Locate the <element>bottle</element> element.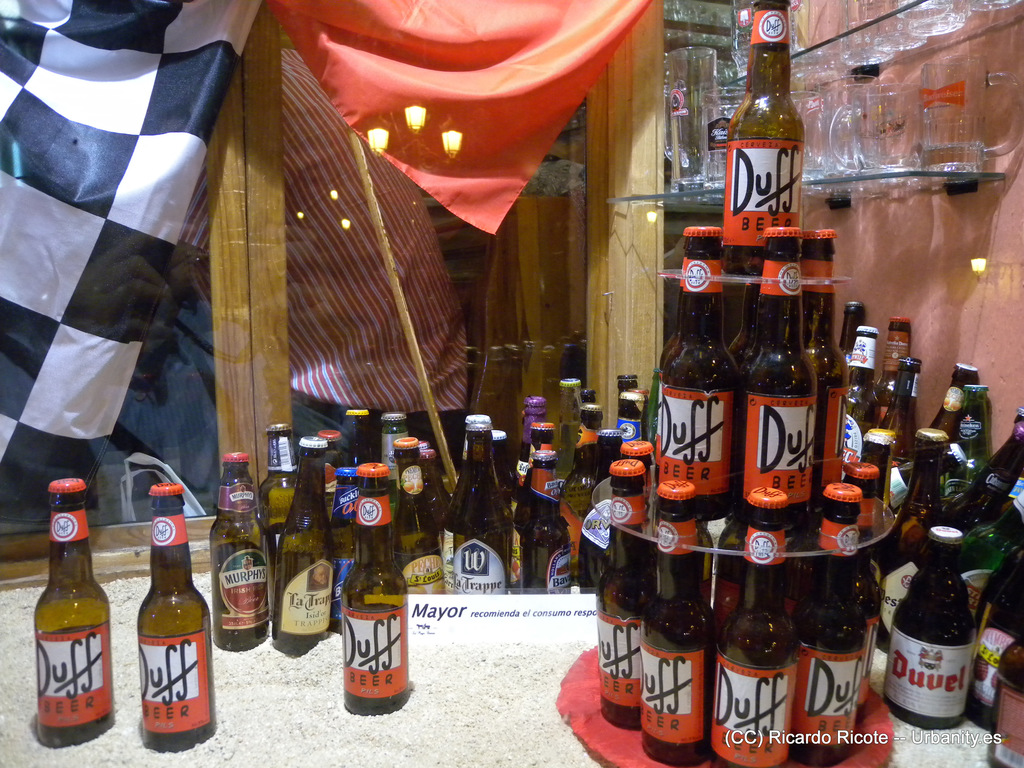
Element bbox: left=585, top=421, right=623, bottom=523.
